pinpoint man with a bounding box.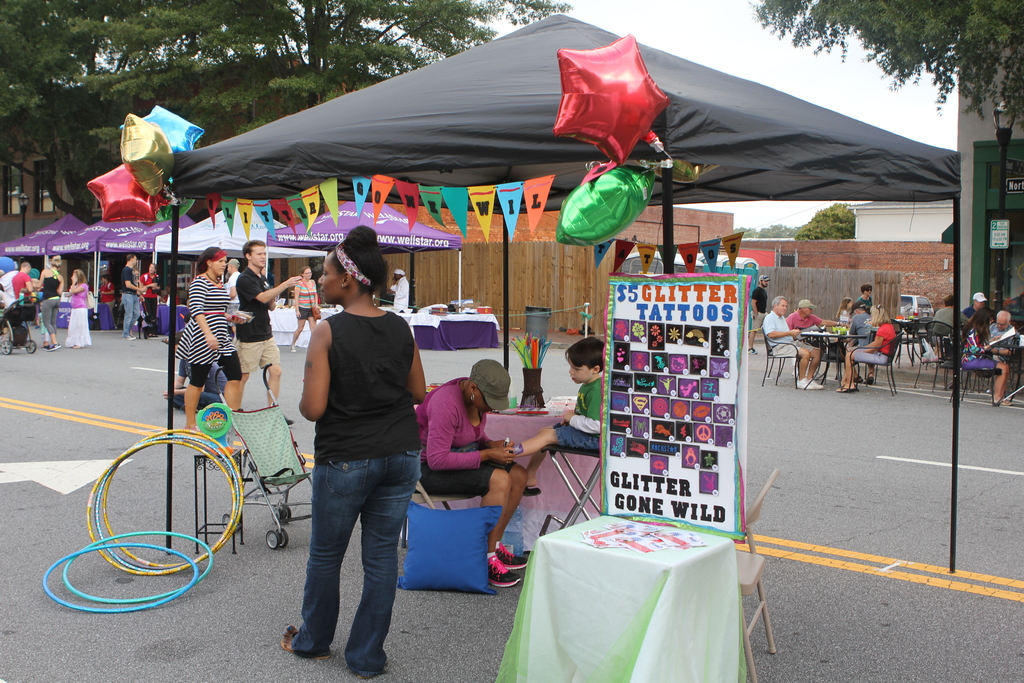
bbox(765, 295, 828, 390).
